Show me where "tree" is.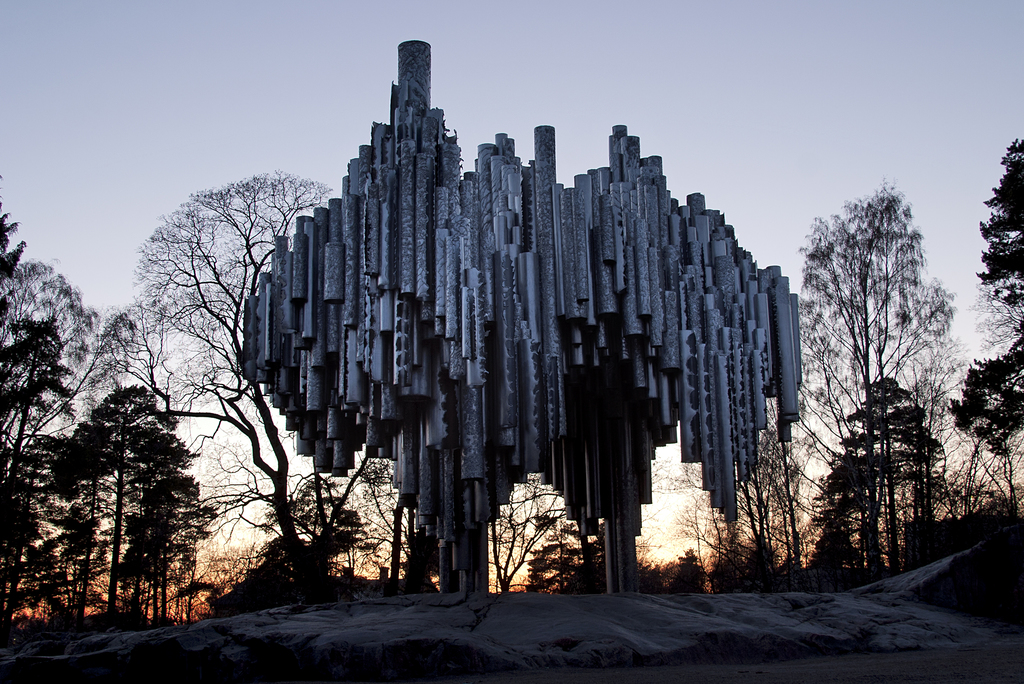
"tree" is at rect(486, 464, 579, 590).
